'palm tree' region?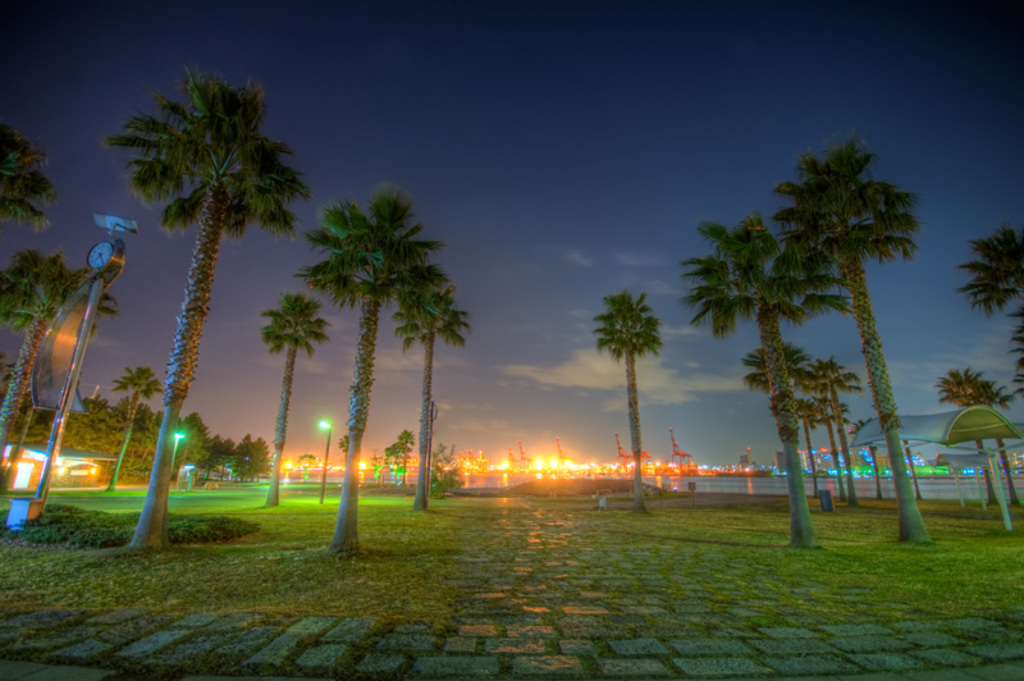
(x1=0, y1=118, x2=64, y2=238)
